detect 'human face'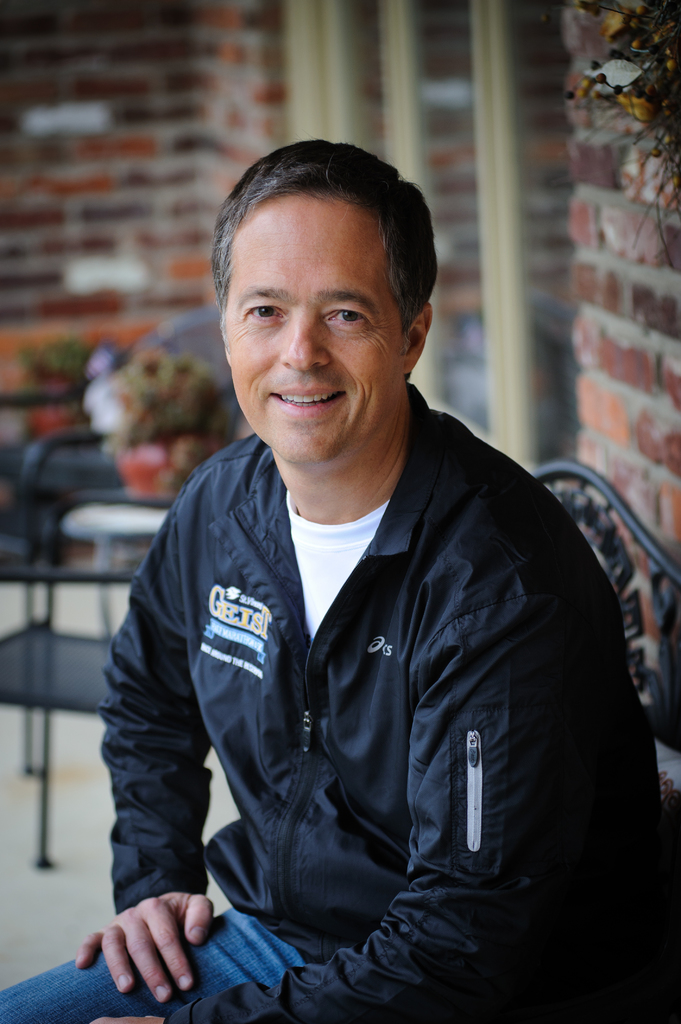
(x1=221, y1=183, x2=412, y2=465)
